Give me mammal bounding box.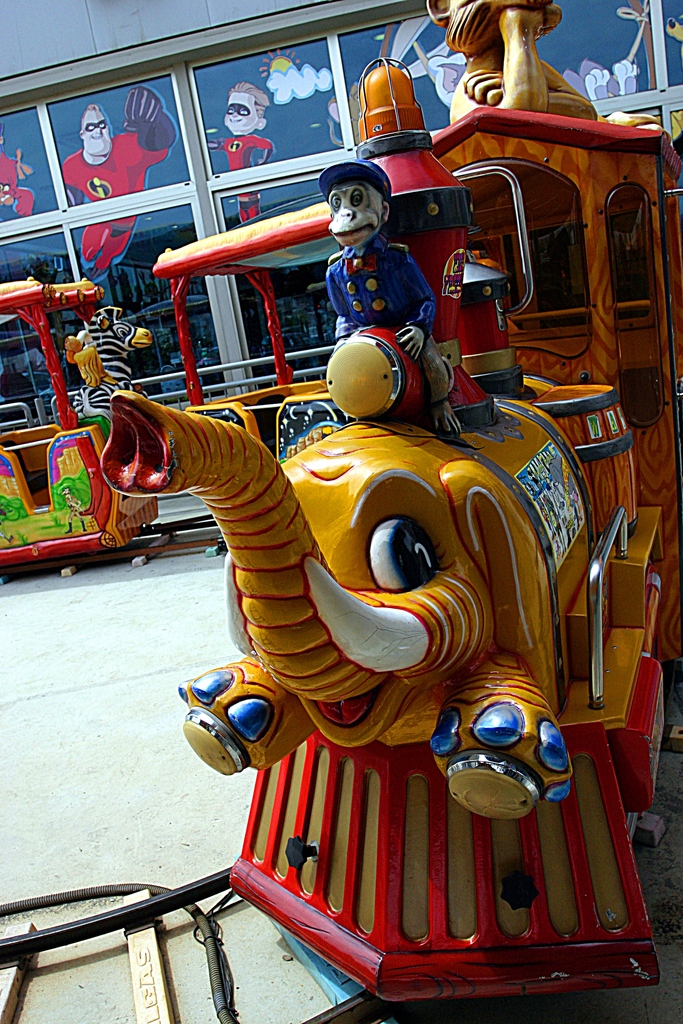
x1=298, y1=142, x2=448, y2=405.
